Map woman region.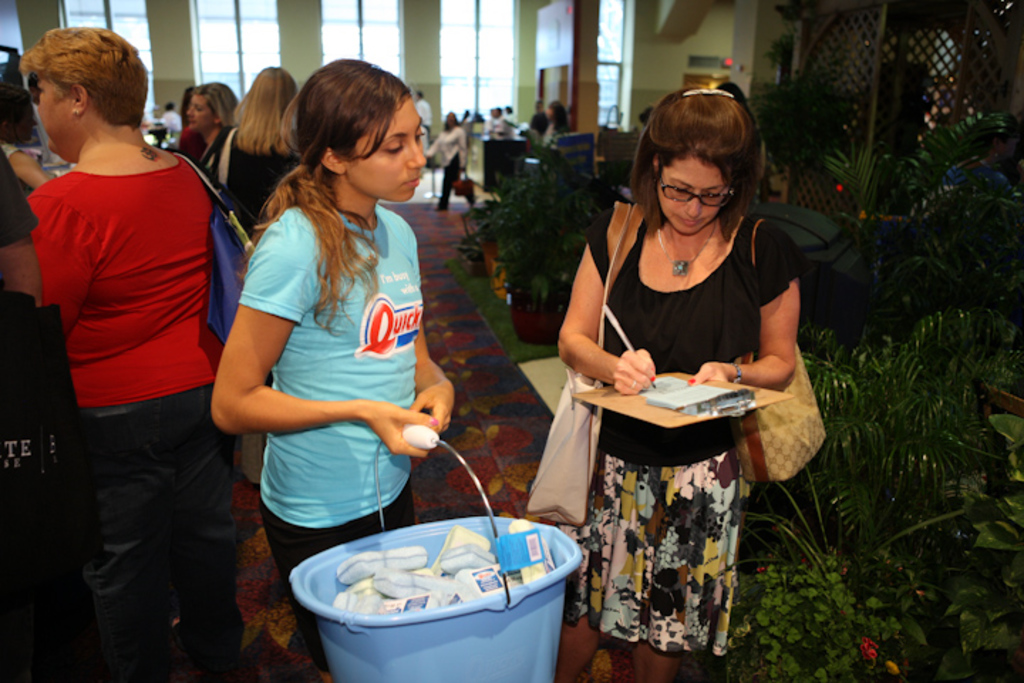
Mapped to [213,58,457,682].
